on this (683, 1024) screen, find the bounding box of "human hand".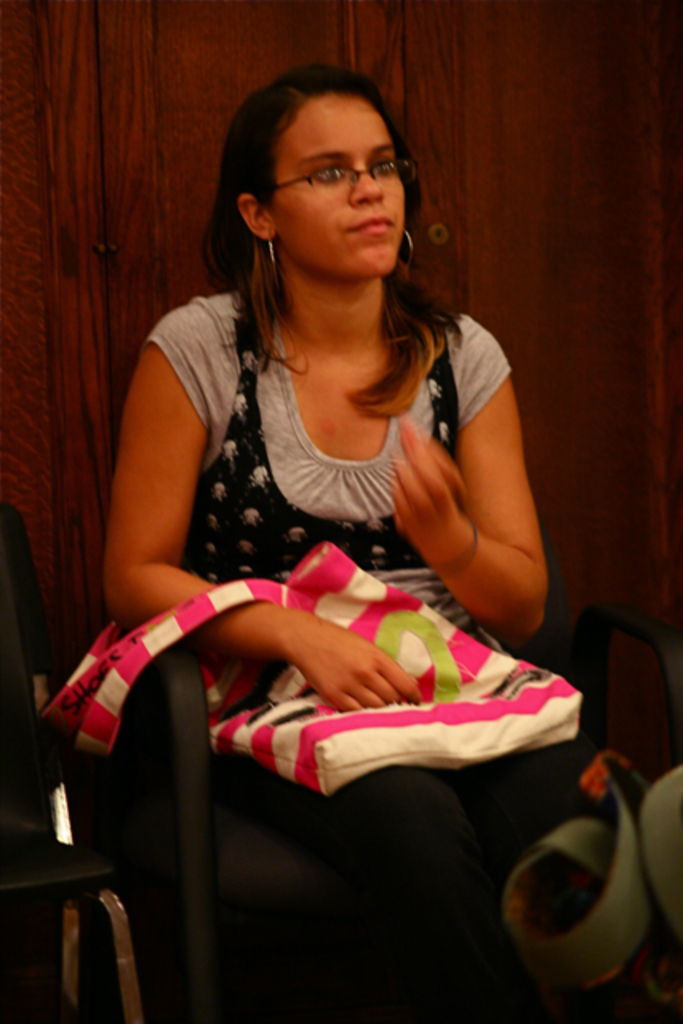
Bounding box: <region>222, 598, 435, 726</region>.
